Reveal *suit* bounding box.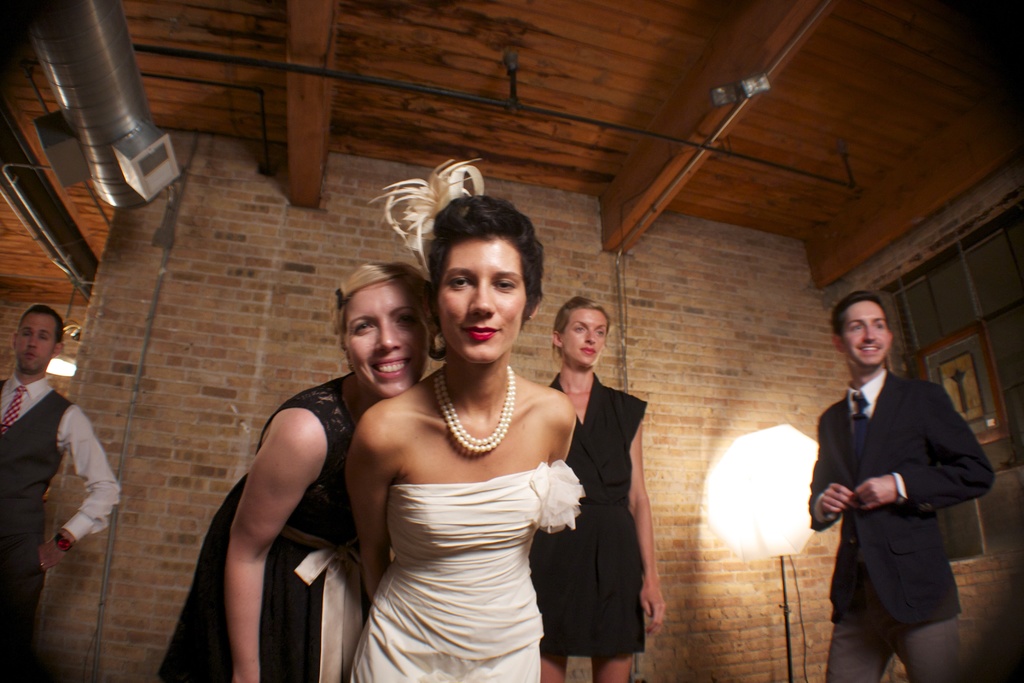
Revealed: crop(801, 308, 992, 669).
